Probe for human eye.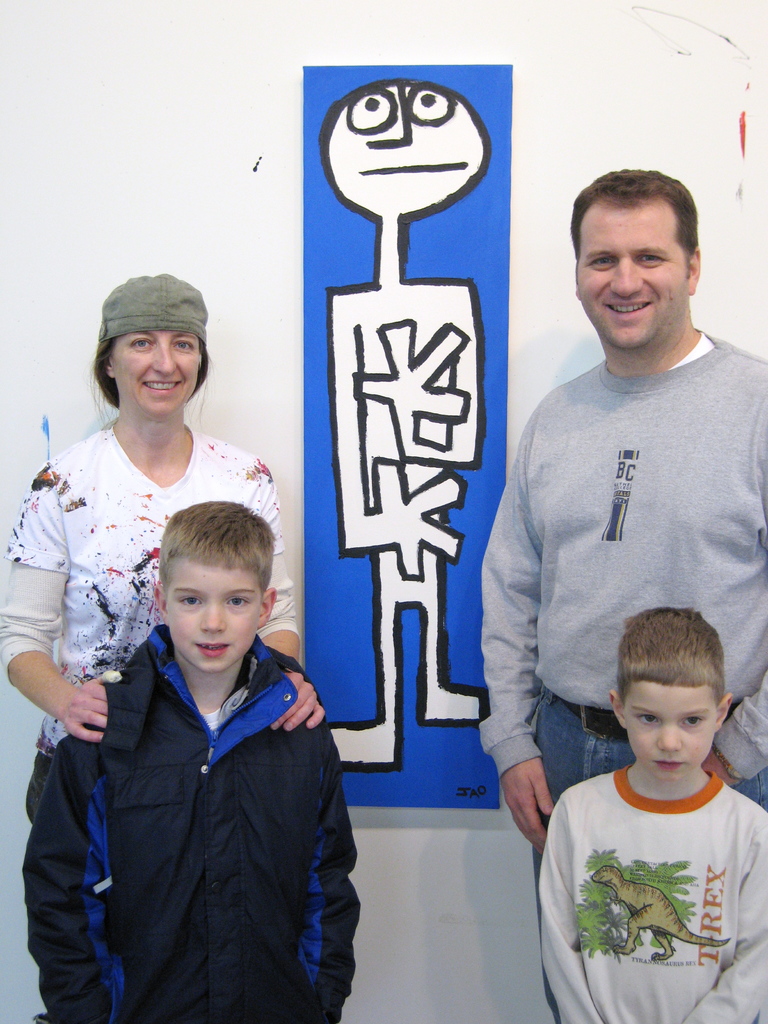
Probe result: pyautogui.locateOnScreen(681, 711, 710, 728).
